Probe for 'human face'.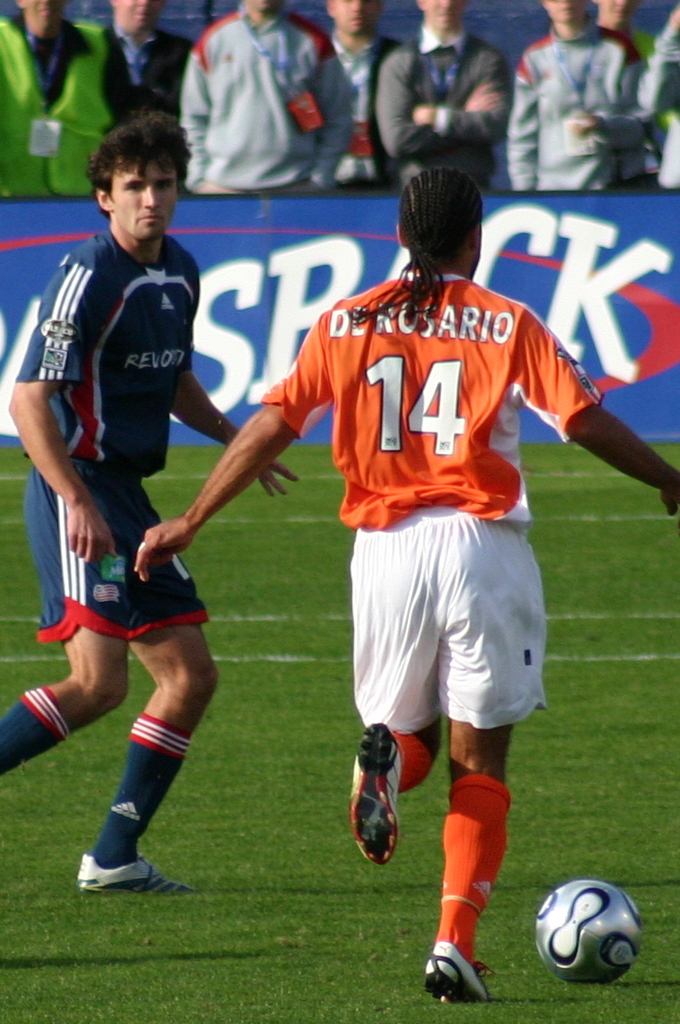
Probe result: bbox(426, 0, 465, 30).
